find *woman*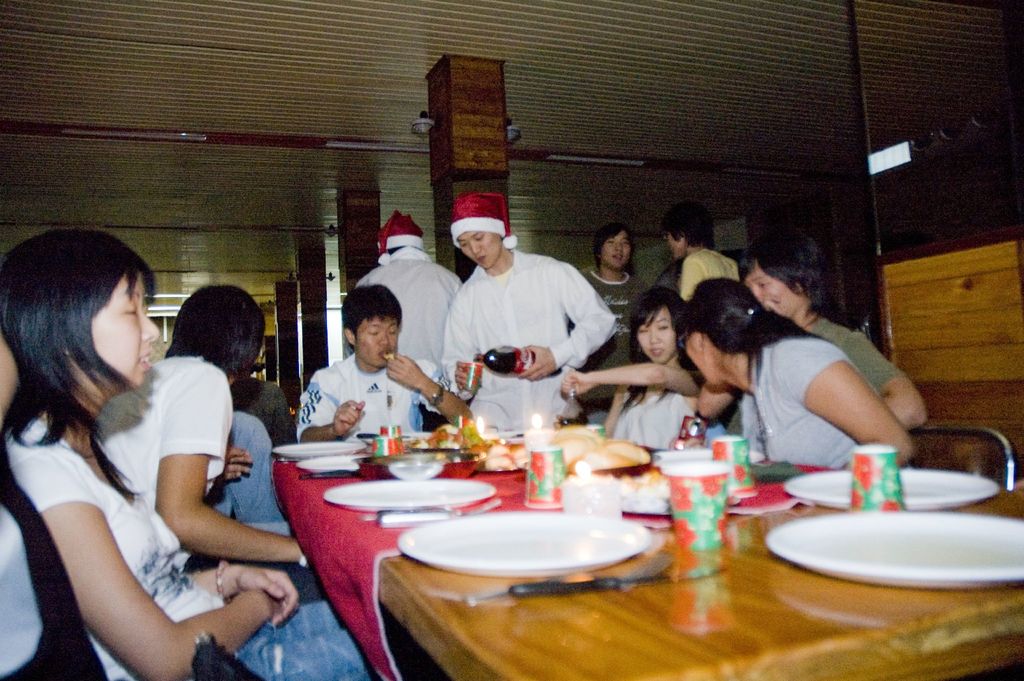
(x1=676, y1=275, x2=918, y2=470)
